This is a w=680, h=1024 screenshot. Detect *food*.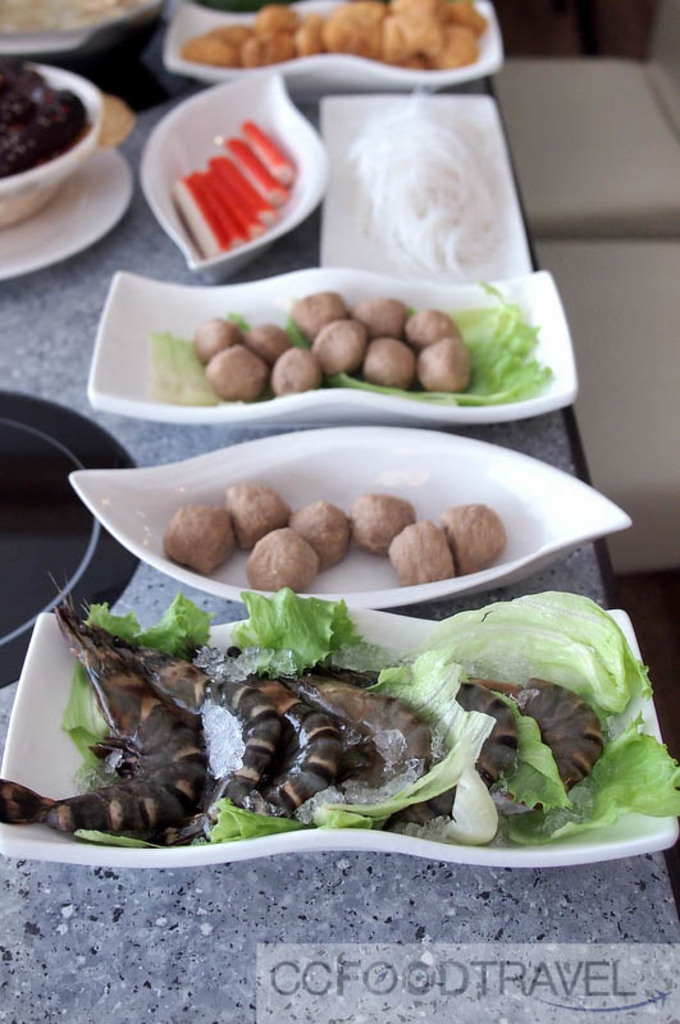
350,294,410,339.
